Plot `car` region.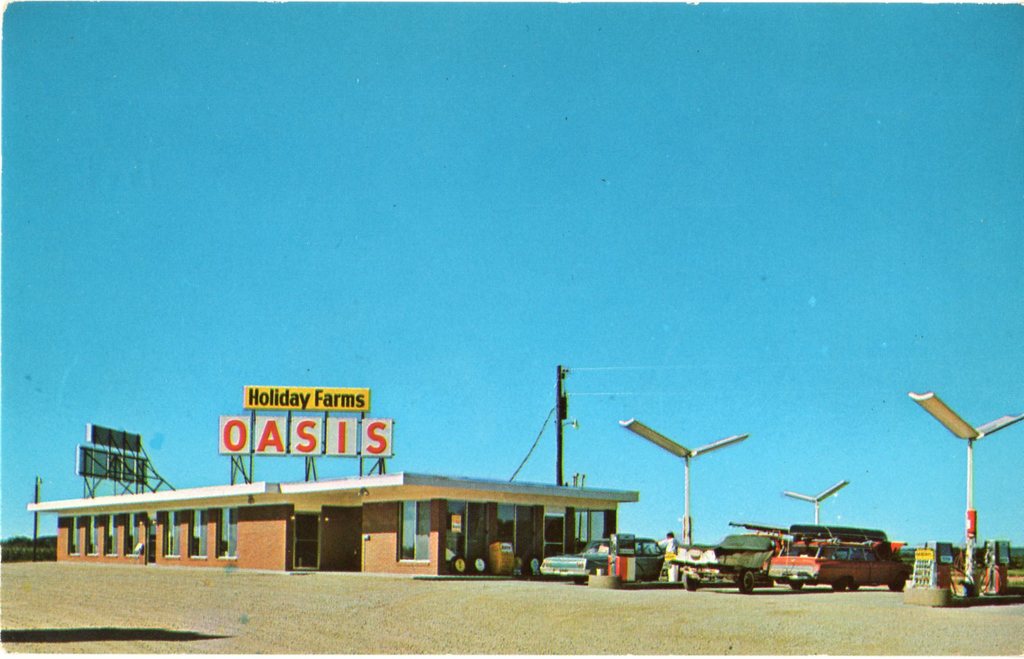
Plotted at detection(766, 534, 917, 596).
